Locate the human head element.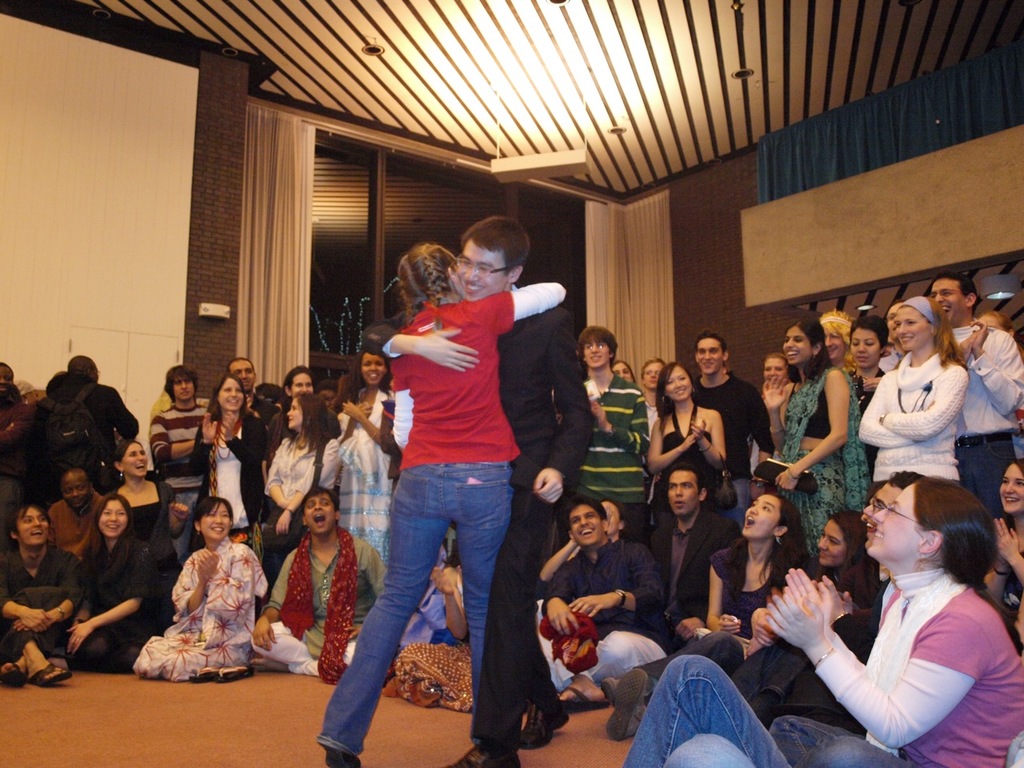
Element bbox: box=[660, 359, 692, 407].
